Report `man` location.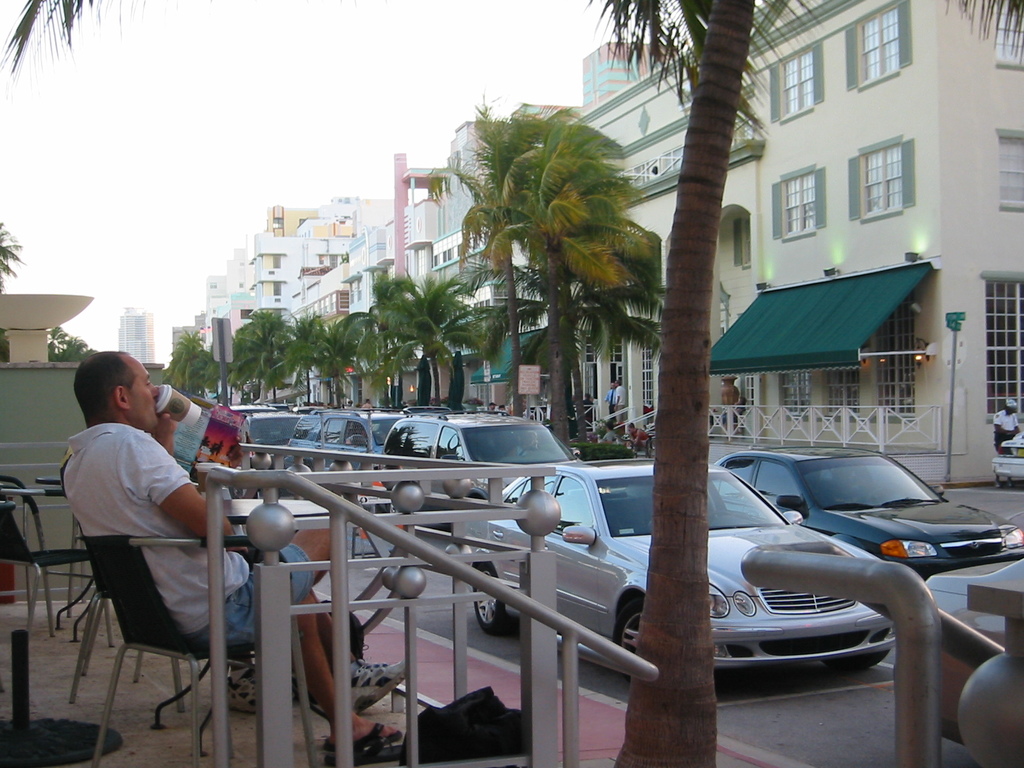
Report: (989, 396, 1020, 461).
